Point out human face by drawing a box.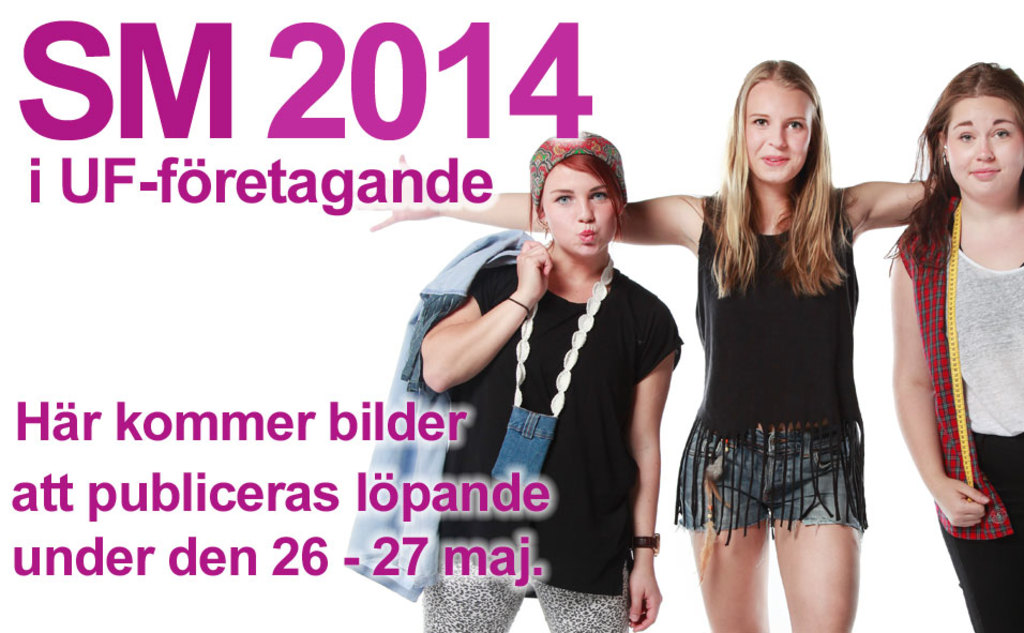
(743,75,812,174).
